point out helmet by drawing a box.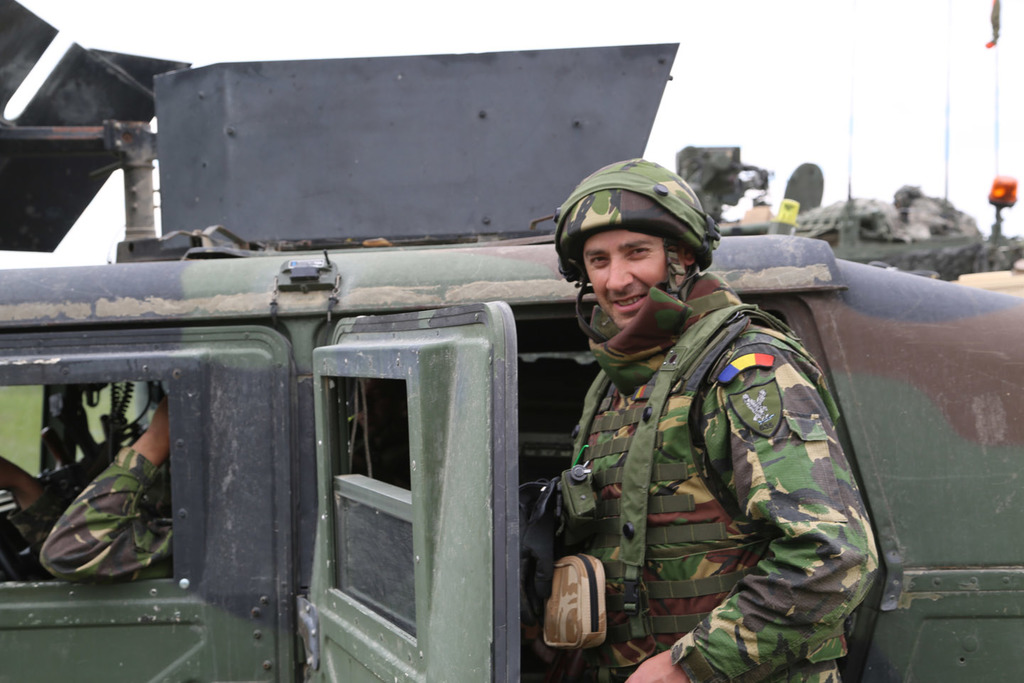
region(528, 157, 720, 330).
